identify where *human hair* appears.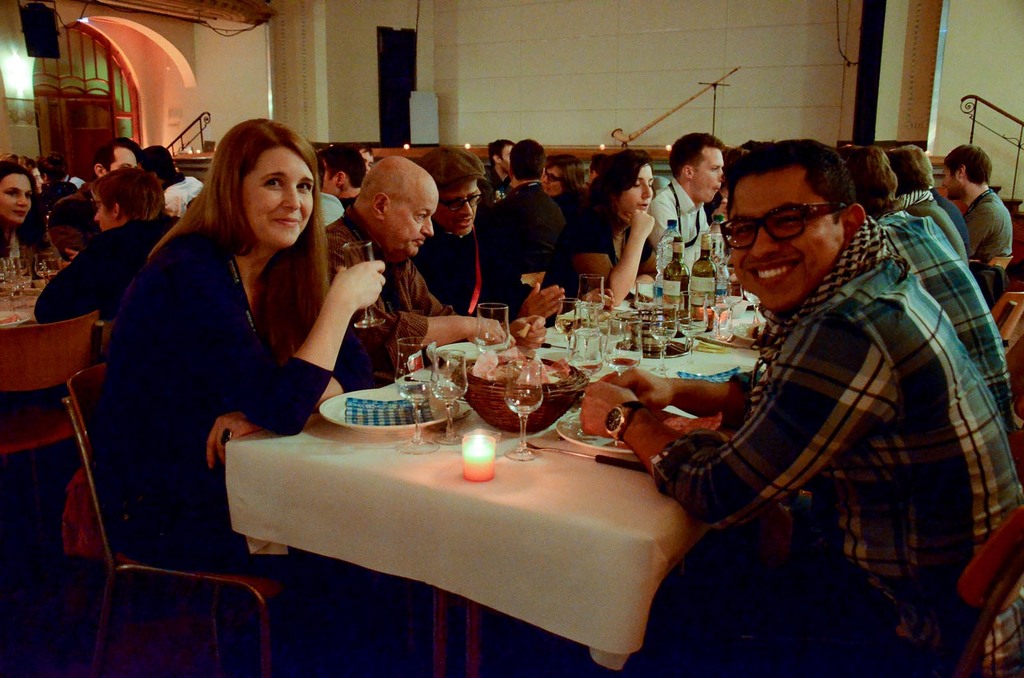
Appears at {"x1": 326, "y1": 143, "x2": 362, "y2": 189}.
